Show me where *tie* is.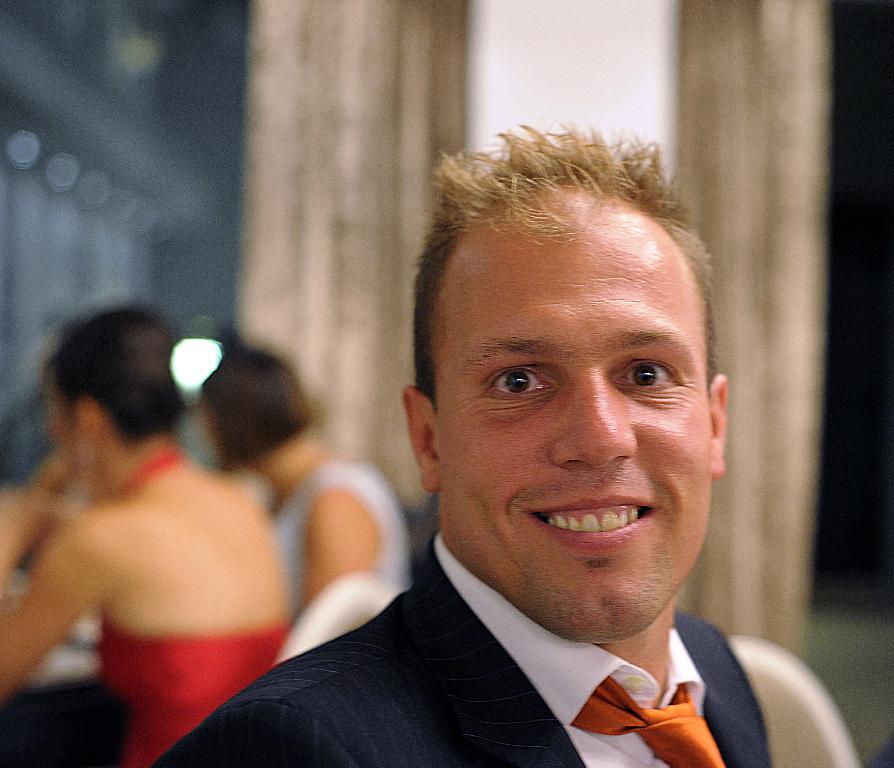
*tie* is at box=[570, 674, 730, 767].
